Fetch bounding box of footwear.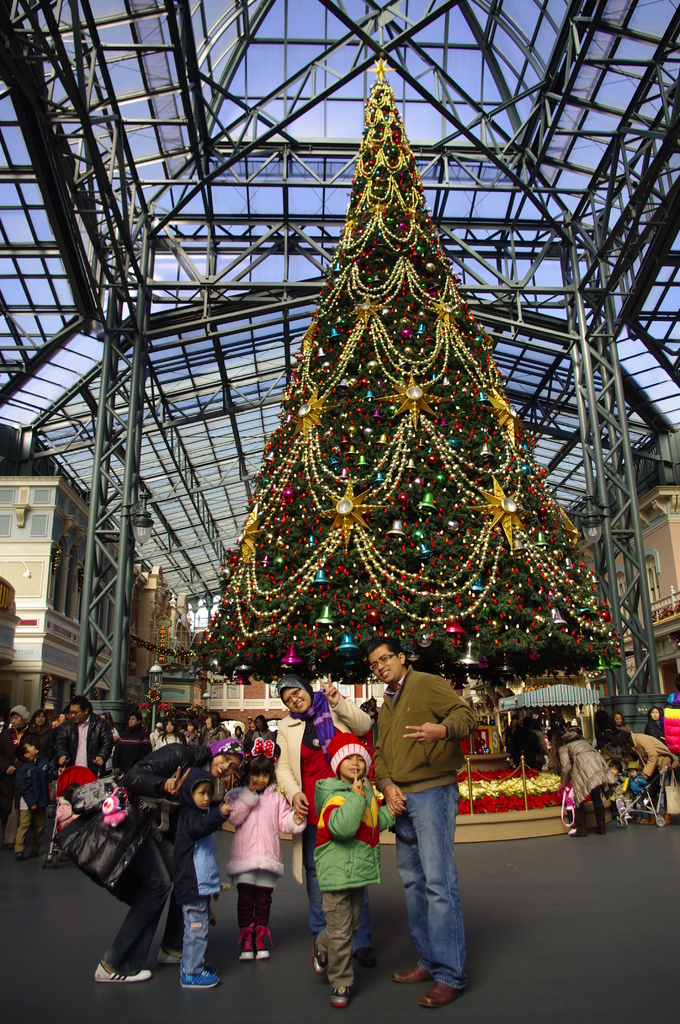
Bbox: <bbox>184, 970, 225, 988</bbox>.
